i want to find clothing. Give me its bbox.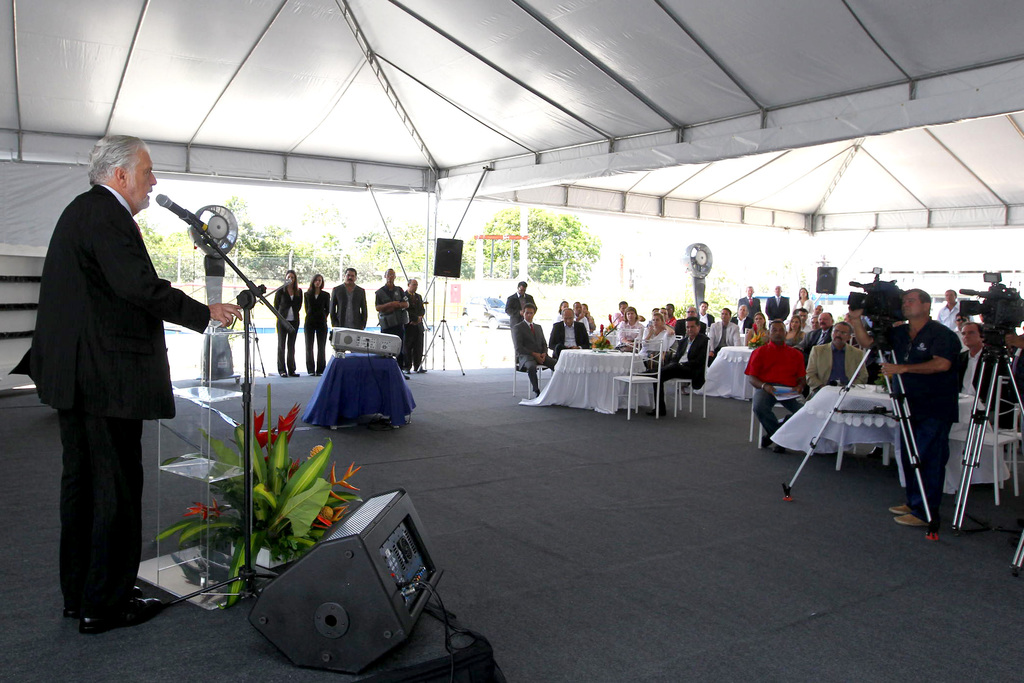
785,325,804,345.
